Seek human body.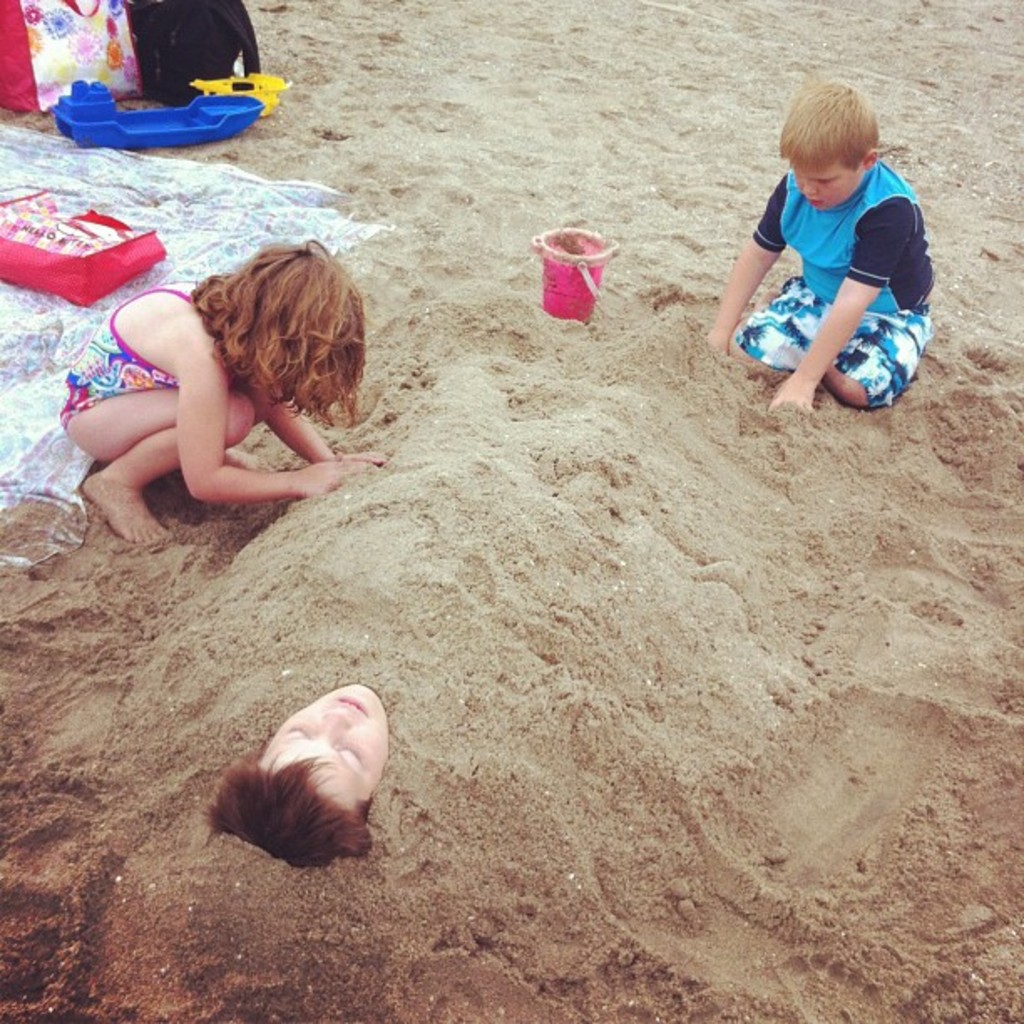
x1=728, y1=90, x2=959, y2=420.
